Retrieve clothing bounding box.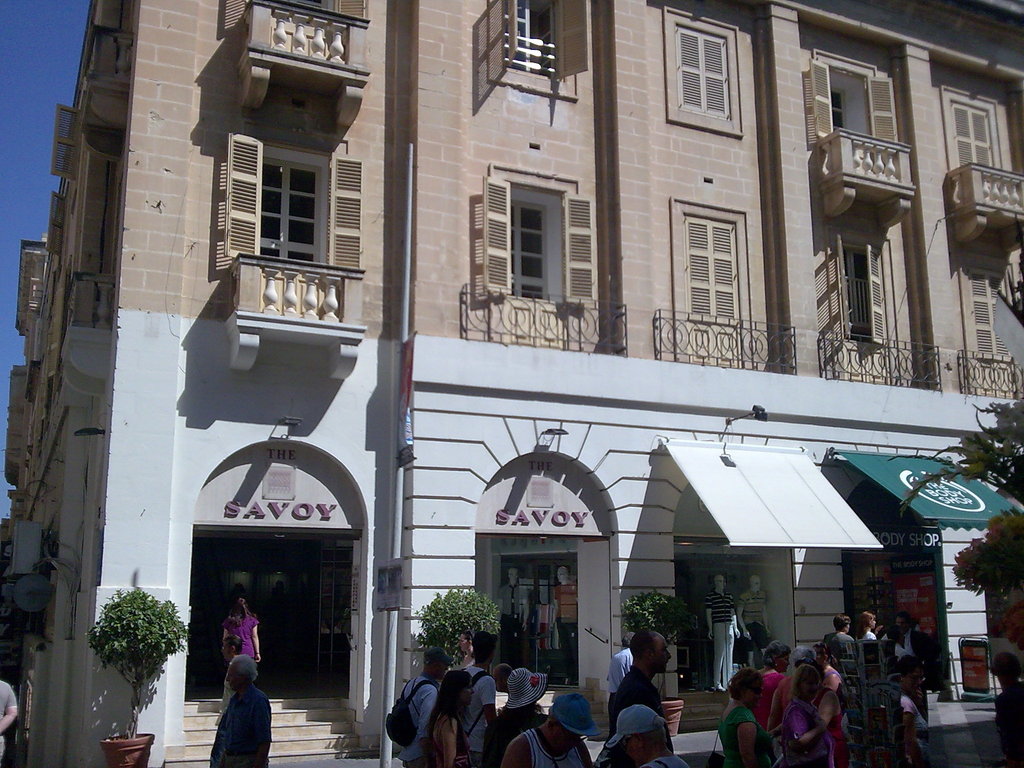
Bounding box: l=716, t=702, r=767, b=767.
